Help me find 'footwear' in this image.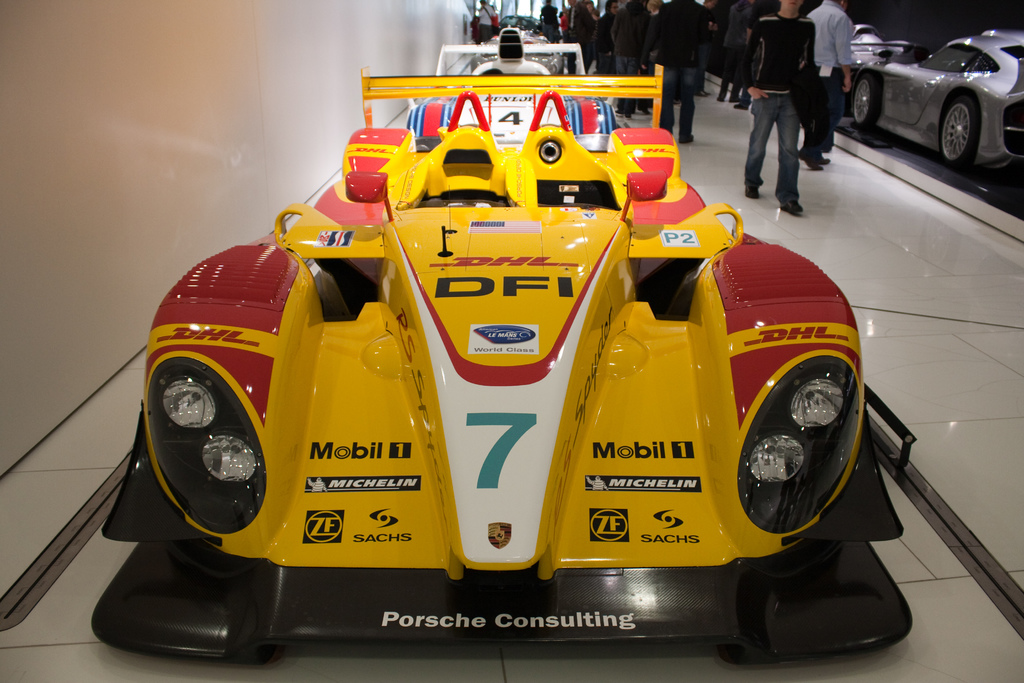
Found it: (left=744, top=186, right=755, bottom=199).
